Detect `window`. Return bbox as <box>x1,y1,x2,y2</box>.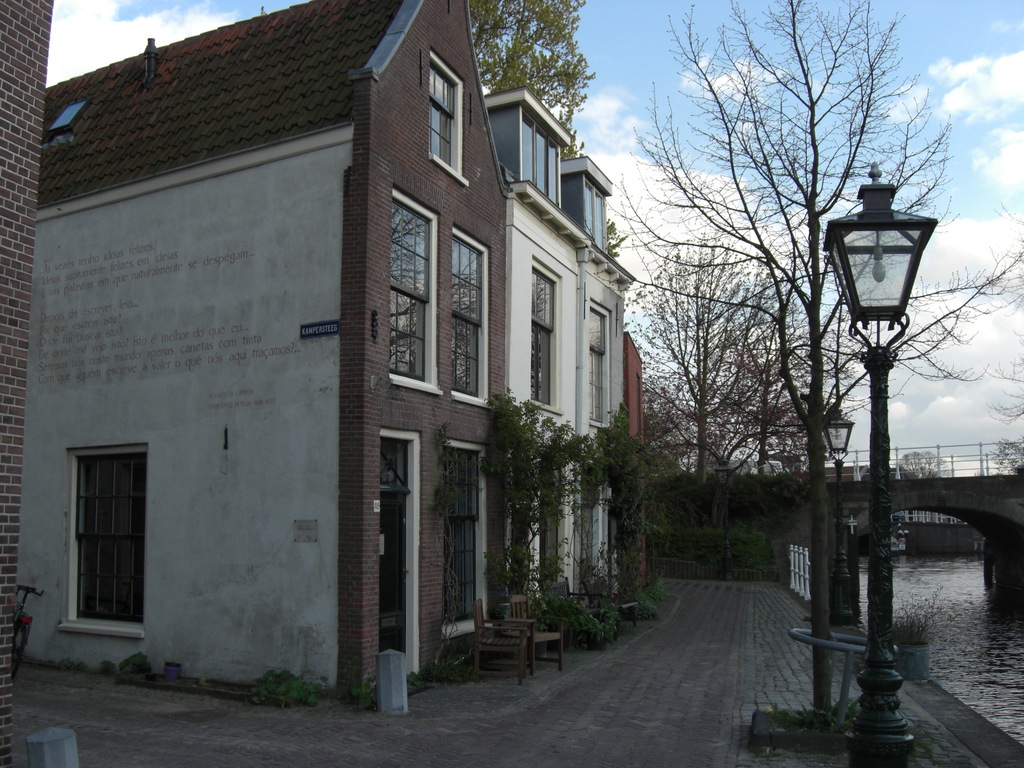
<box>588,352,602,424</box>.
